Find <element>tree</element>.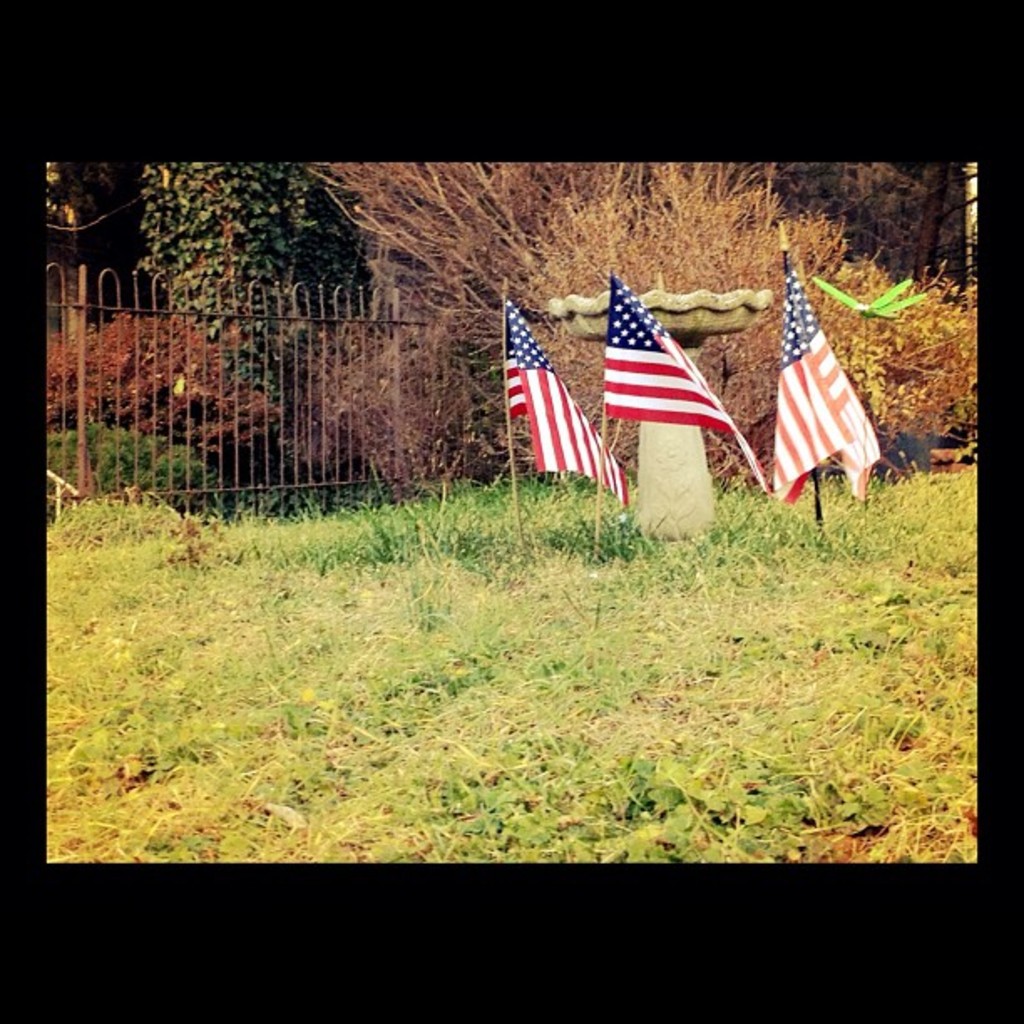
x1=141, y1=159, x2=318, y2=400.
